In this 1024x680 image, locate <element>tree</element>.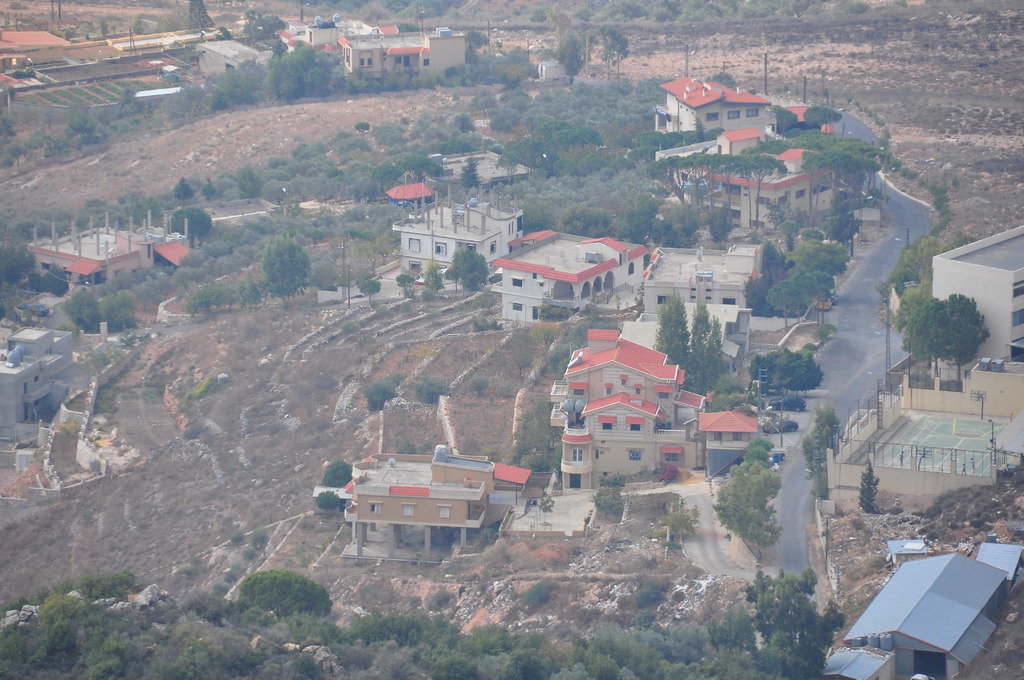
Bounding box: left=742, top=227, right=851, bottom=316.
